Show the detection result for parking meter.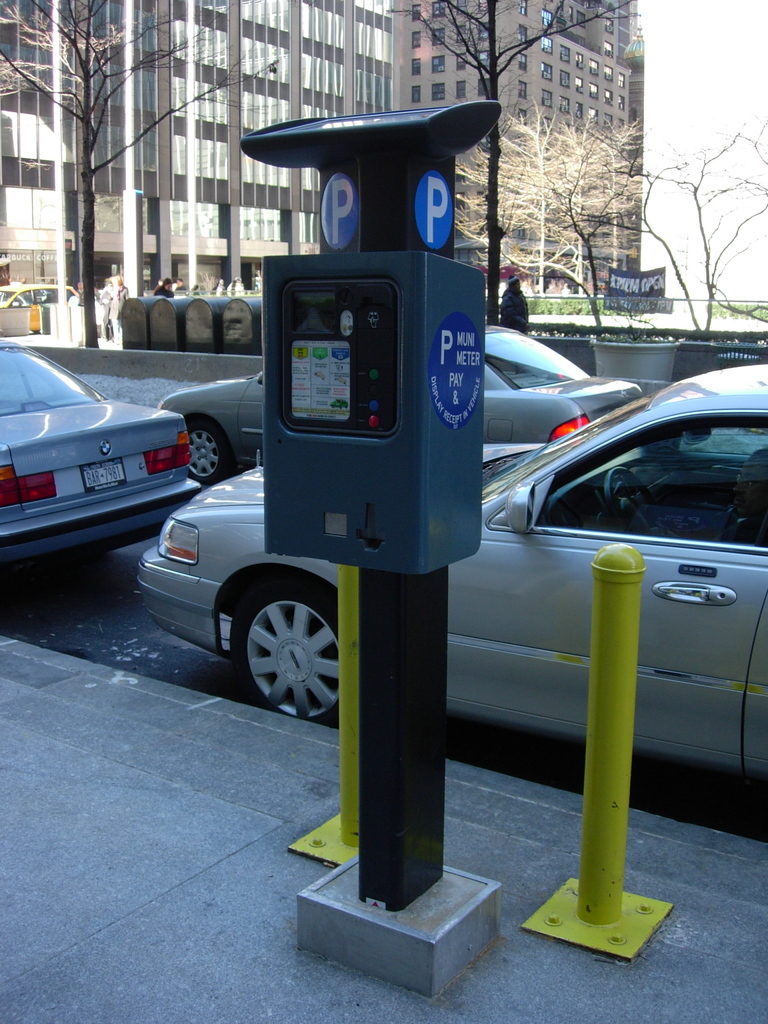
x1=257, y1=249, x2=488, y2=584.
